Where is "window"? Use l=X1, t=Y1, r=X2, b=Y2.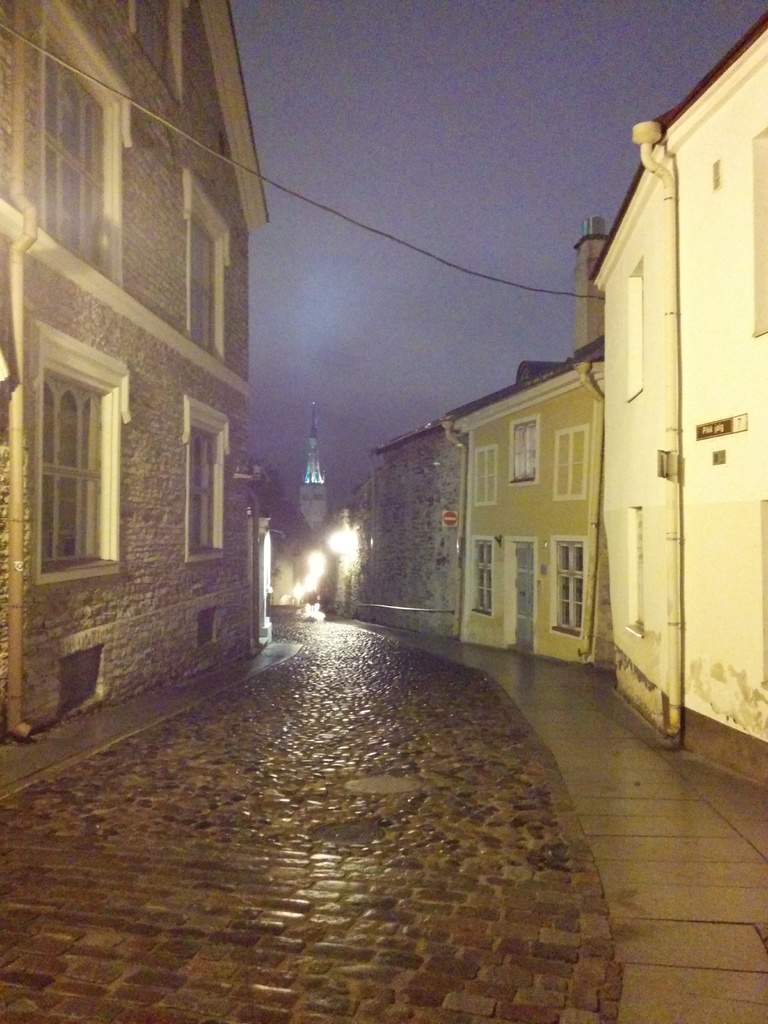
l=184, t=166, r=229, b=357.
